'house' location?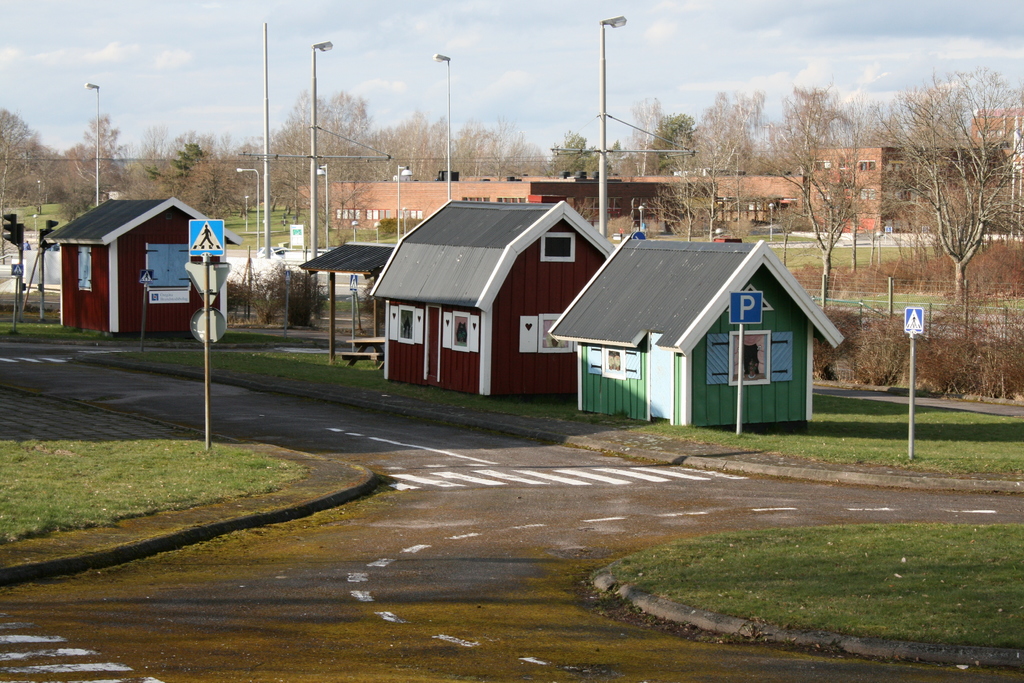
44:195:244:338
